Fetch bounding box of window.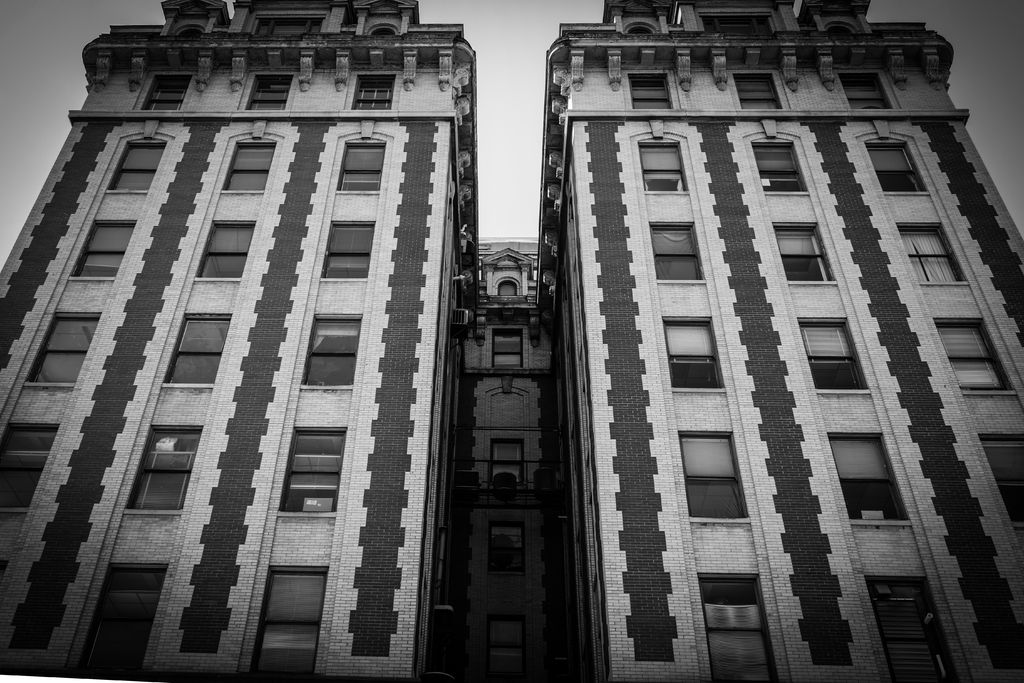
Bbox: bbox(490, 315, 543, 379).
